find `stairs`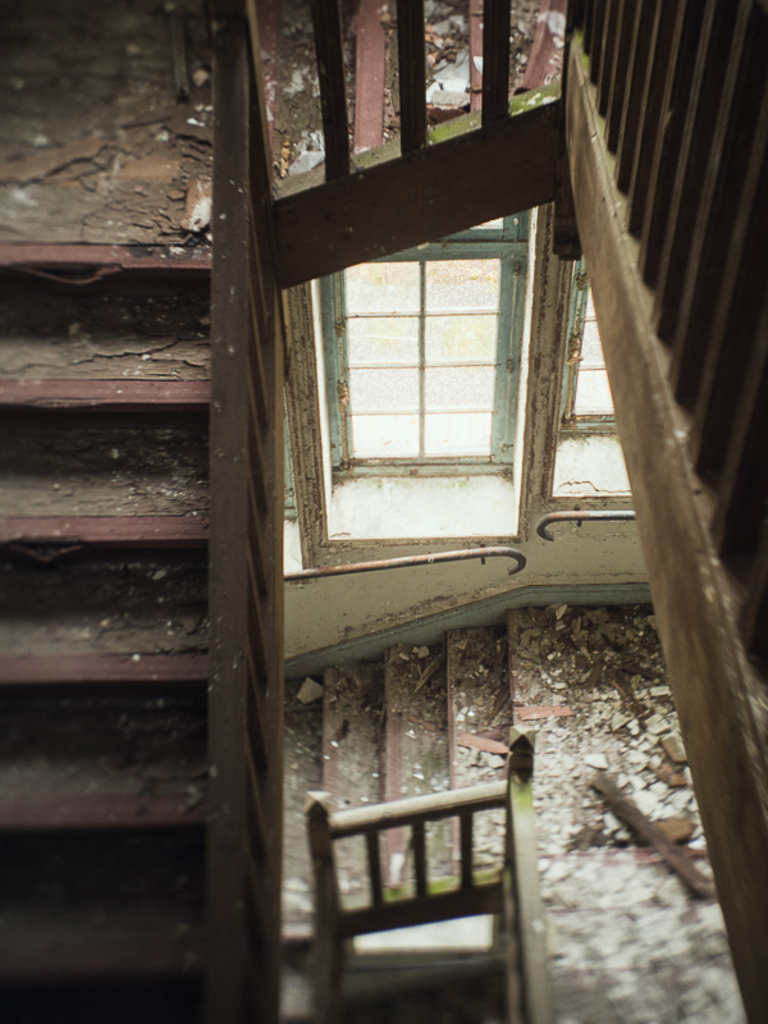
0 0 573 1023
